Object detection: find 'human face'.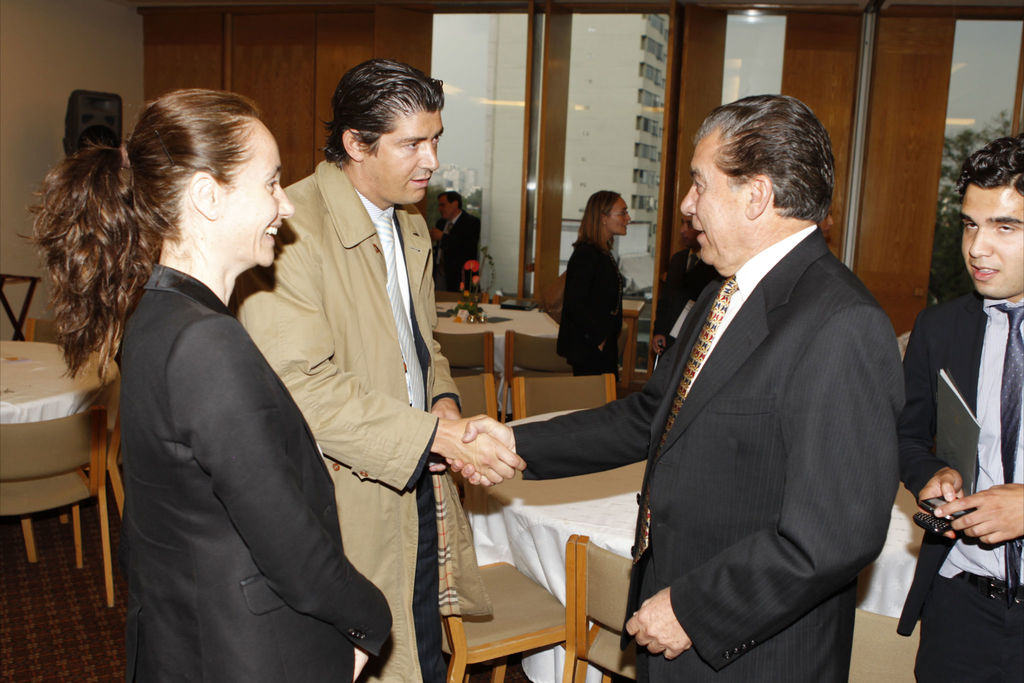
<region>360, 109, 444, 206</region>.
